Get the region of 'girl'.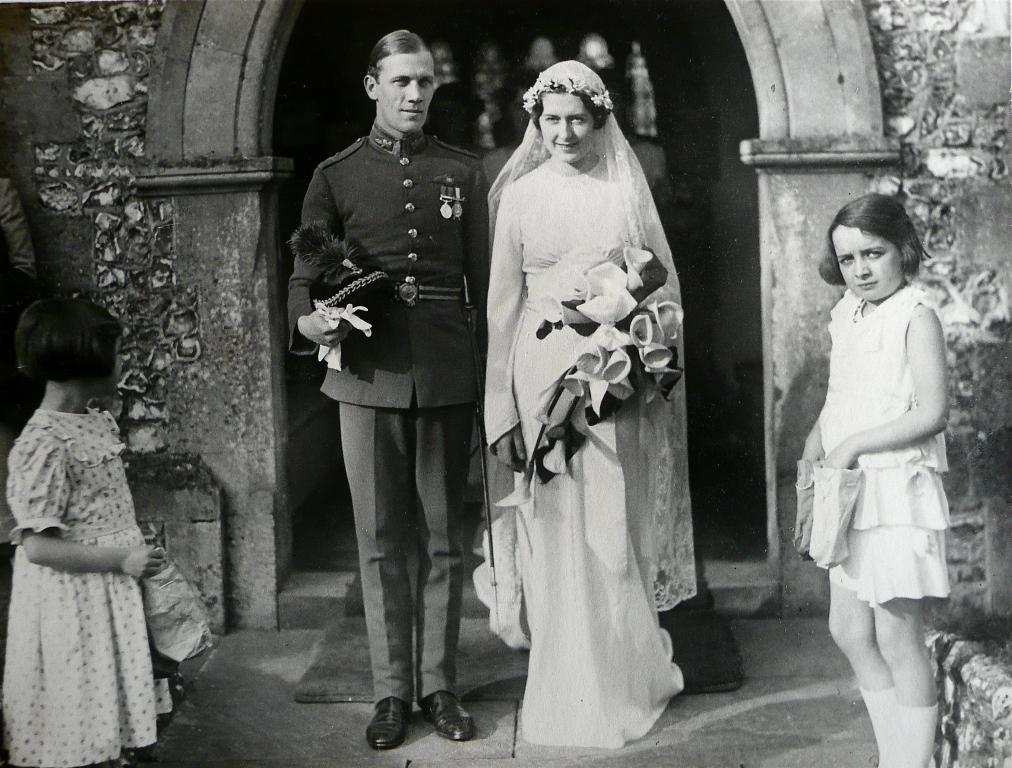
(left=794, top=206, right=951, bottom=767).
